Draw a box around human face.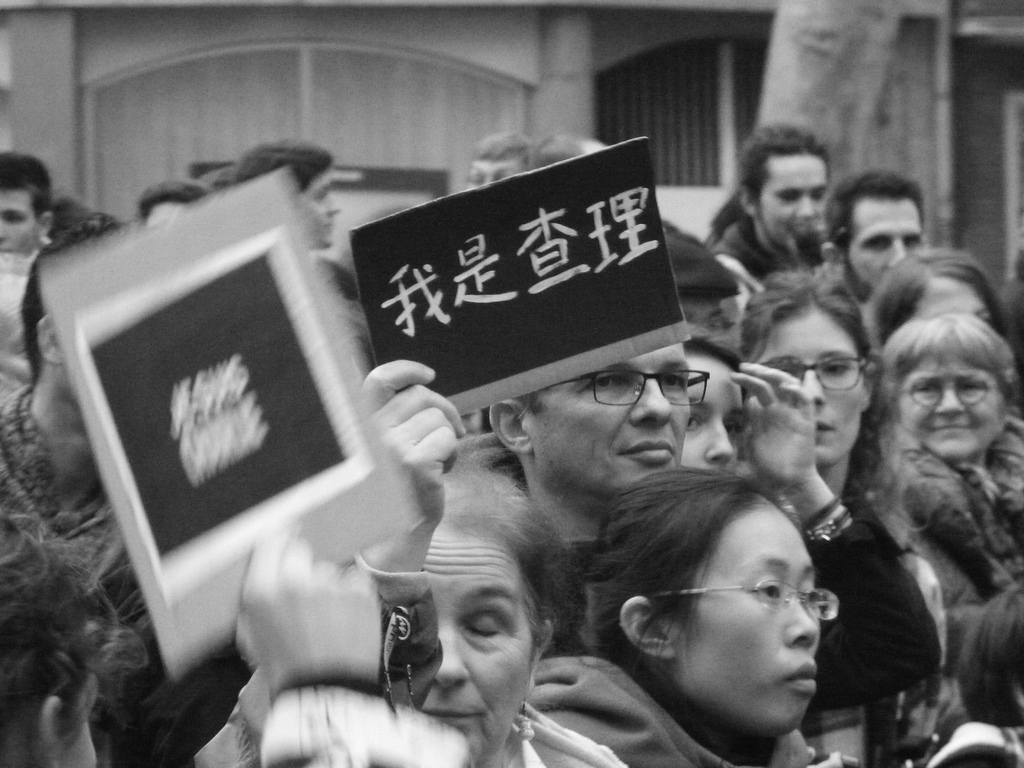
locate(678, 506, 824, 730).
